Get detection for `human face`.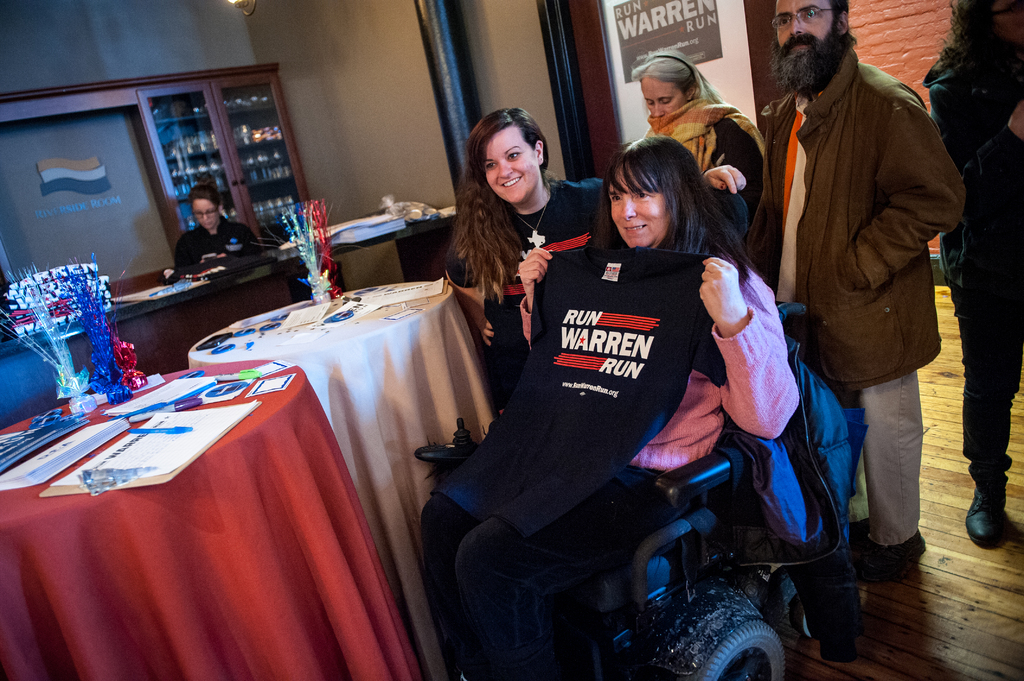
Detection: x1=771 y1=0 x2=825 y2=65.
